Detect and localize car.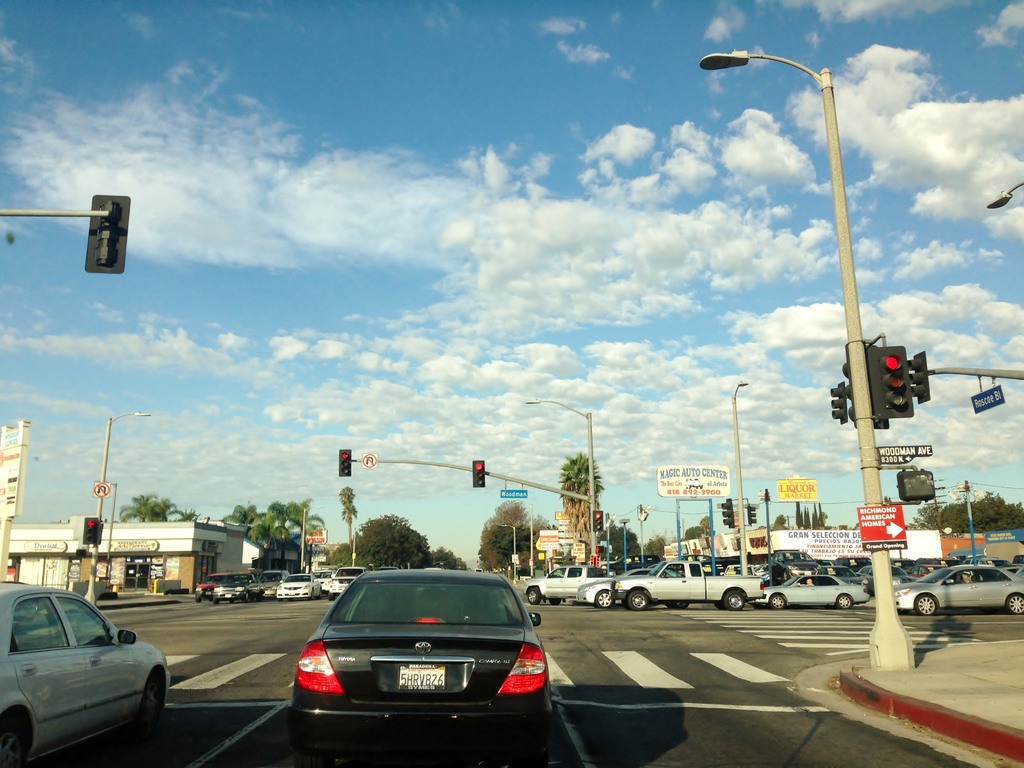
Localized at pyautogui.locateOnScreen(858, 565, 916, 595).
